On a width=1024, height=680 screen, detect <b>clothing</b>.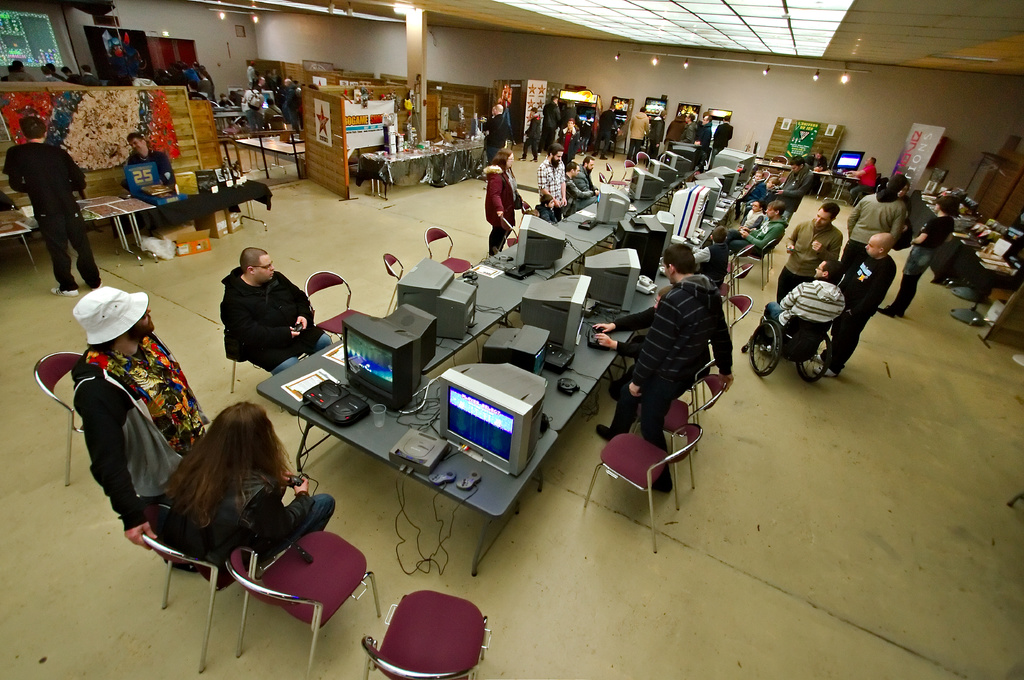
(246,58,255,87).
